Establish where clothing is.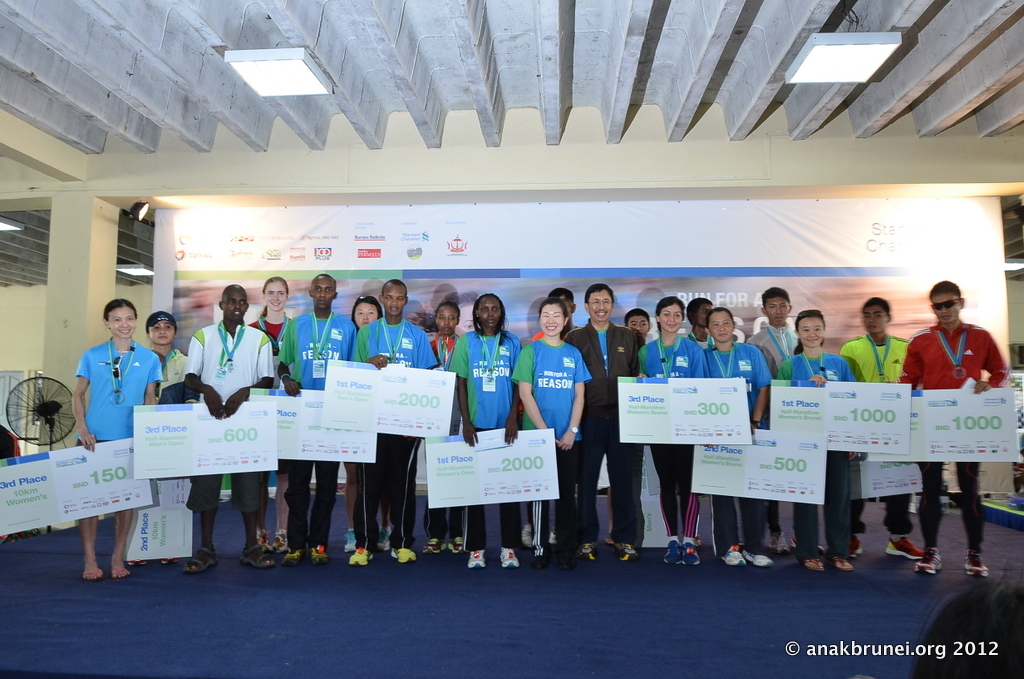
Established at select_region(751, 321, 796, 370).
